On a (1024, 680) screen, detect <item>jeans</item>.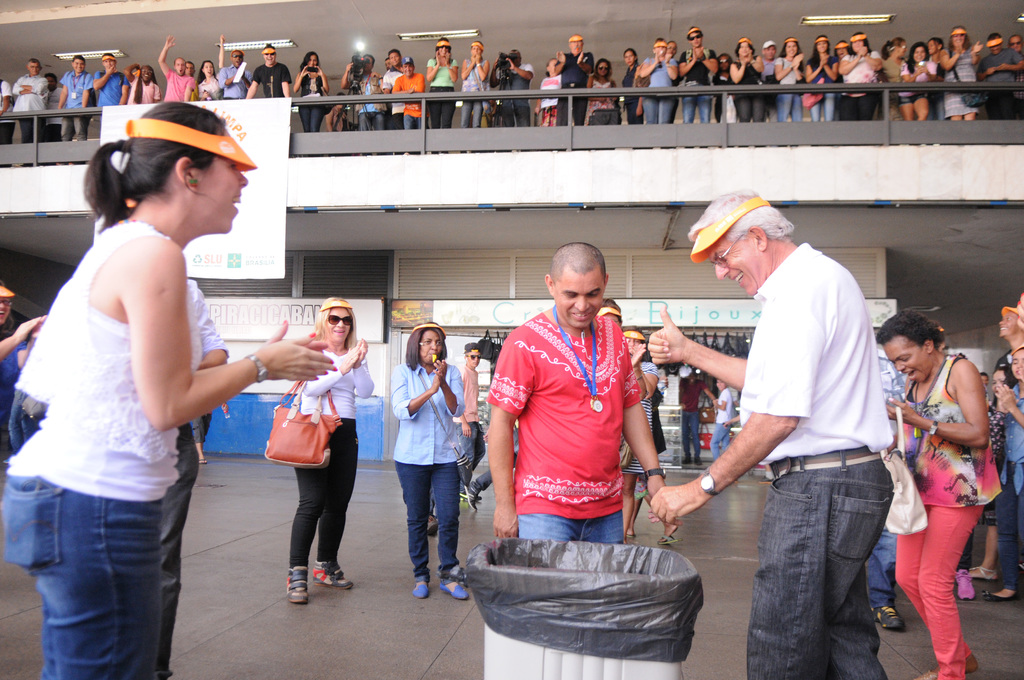
bbox=[298, 102, 325, 134].
